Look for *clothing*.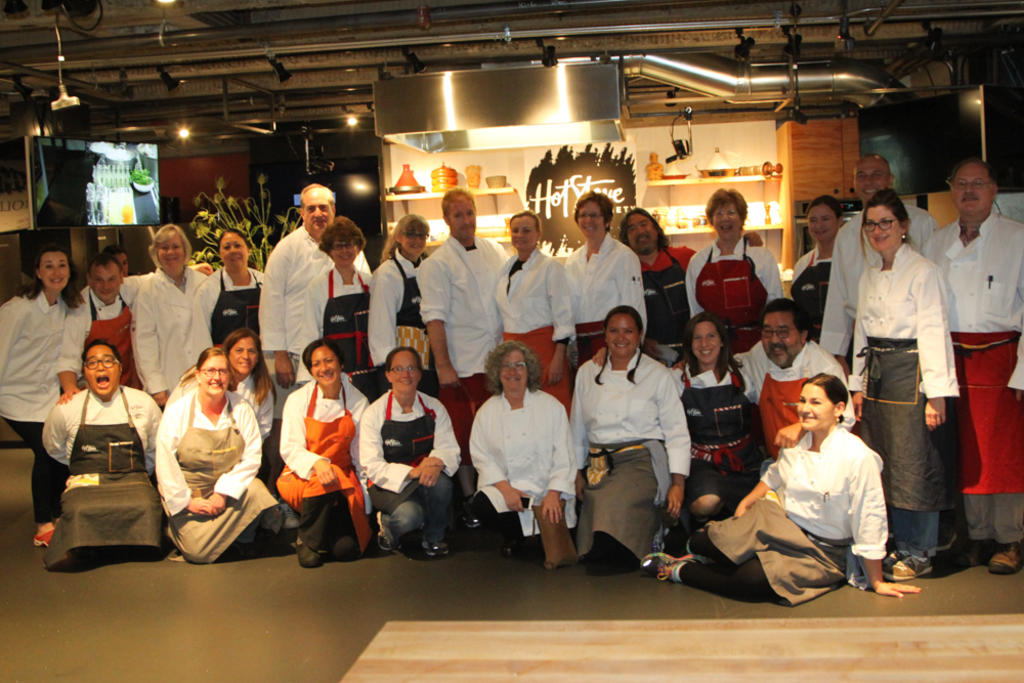
Found: {"left": 679, "top": 425, "right": 890, "bottom": 606}.
